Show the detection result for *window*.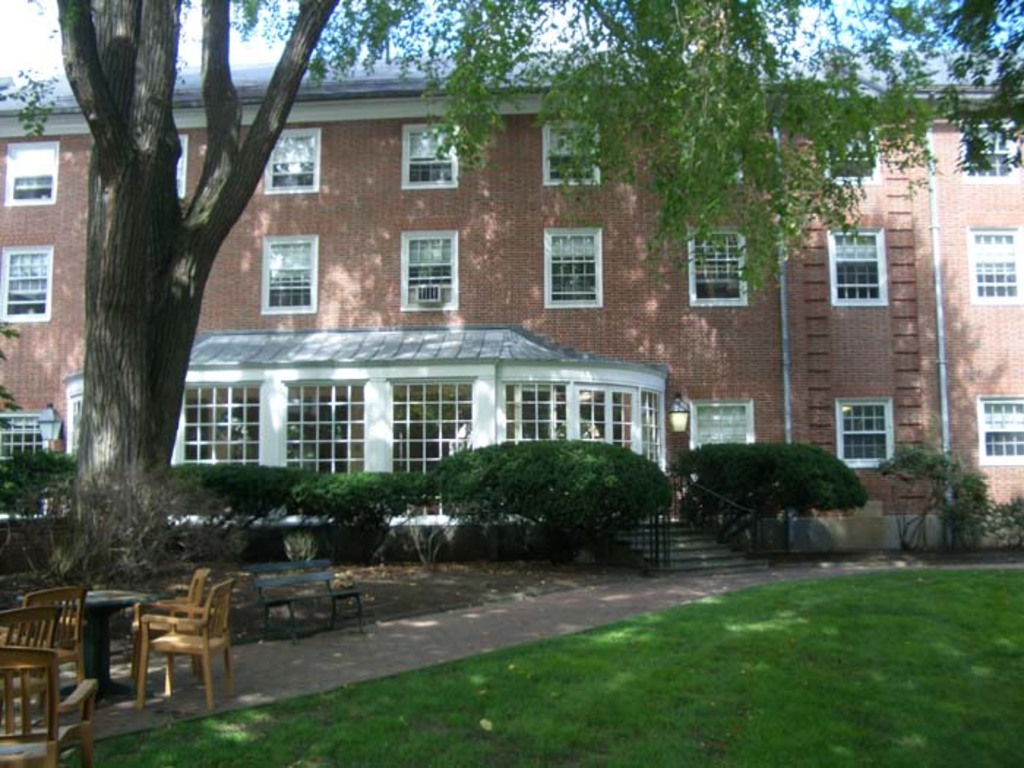
399, 231, 458, 310.
